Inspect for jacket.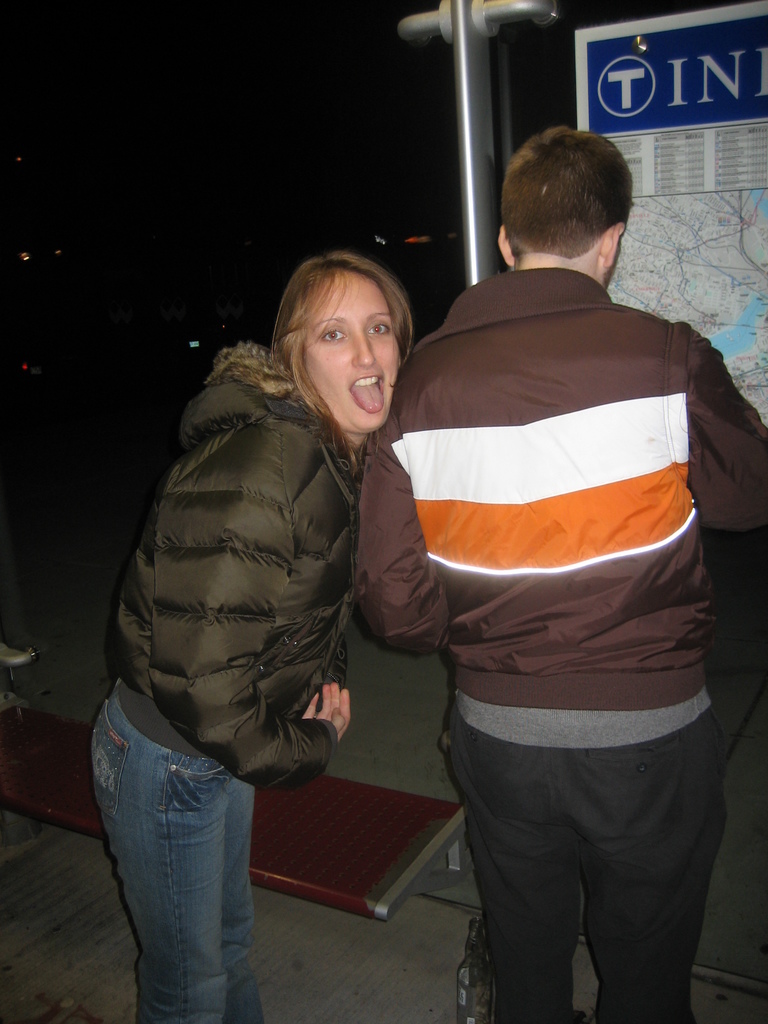
Inspection: l=109, t=340, r=367, b=795.
